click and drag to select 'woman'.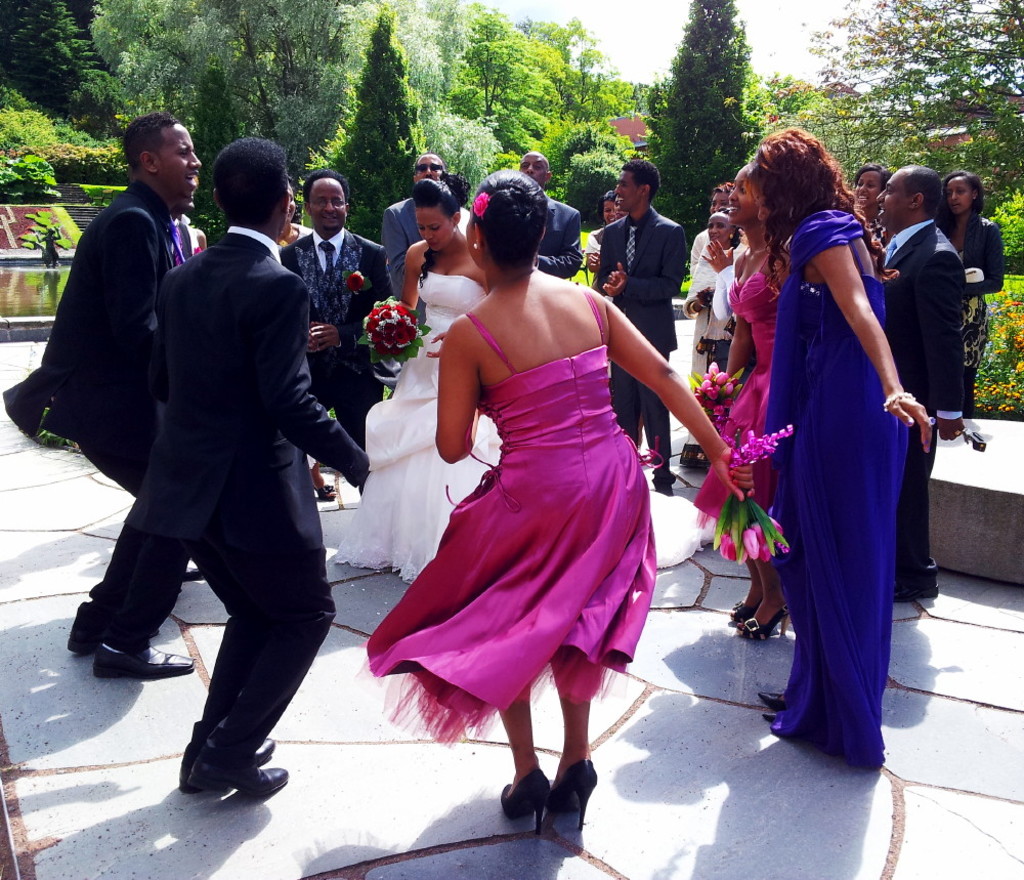
Selection: <bbox>760, 124, 937, 780</bbox>.
